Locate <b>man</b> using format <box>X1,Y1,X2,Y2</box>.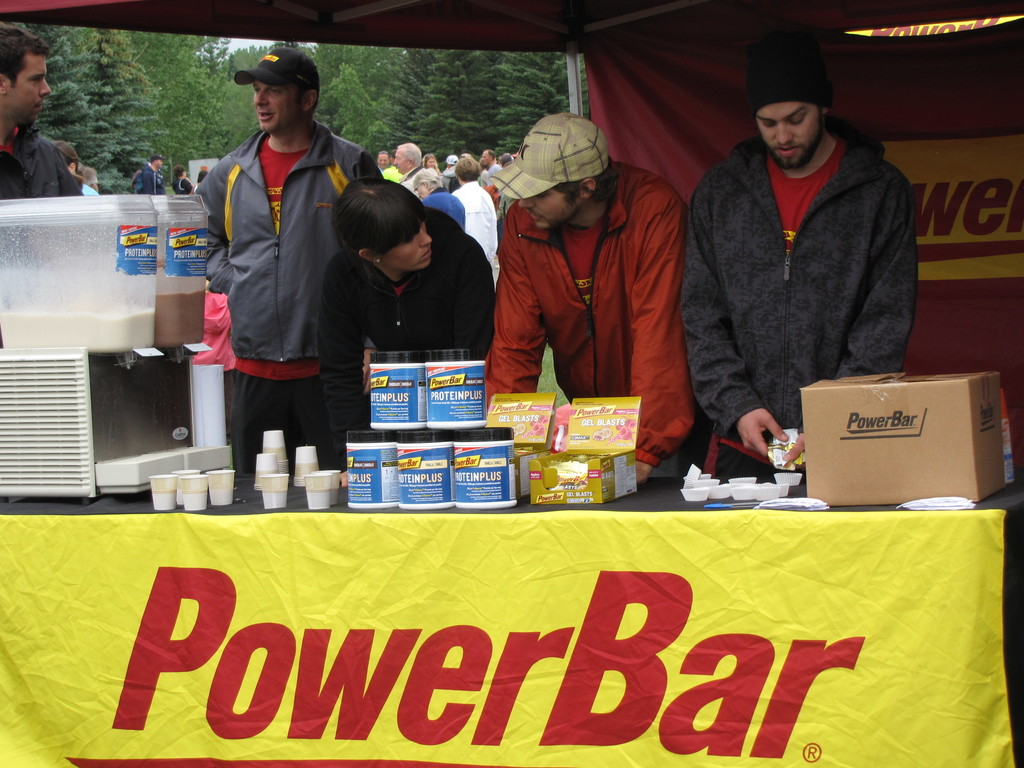
<box>445,149,511,296</box>.
